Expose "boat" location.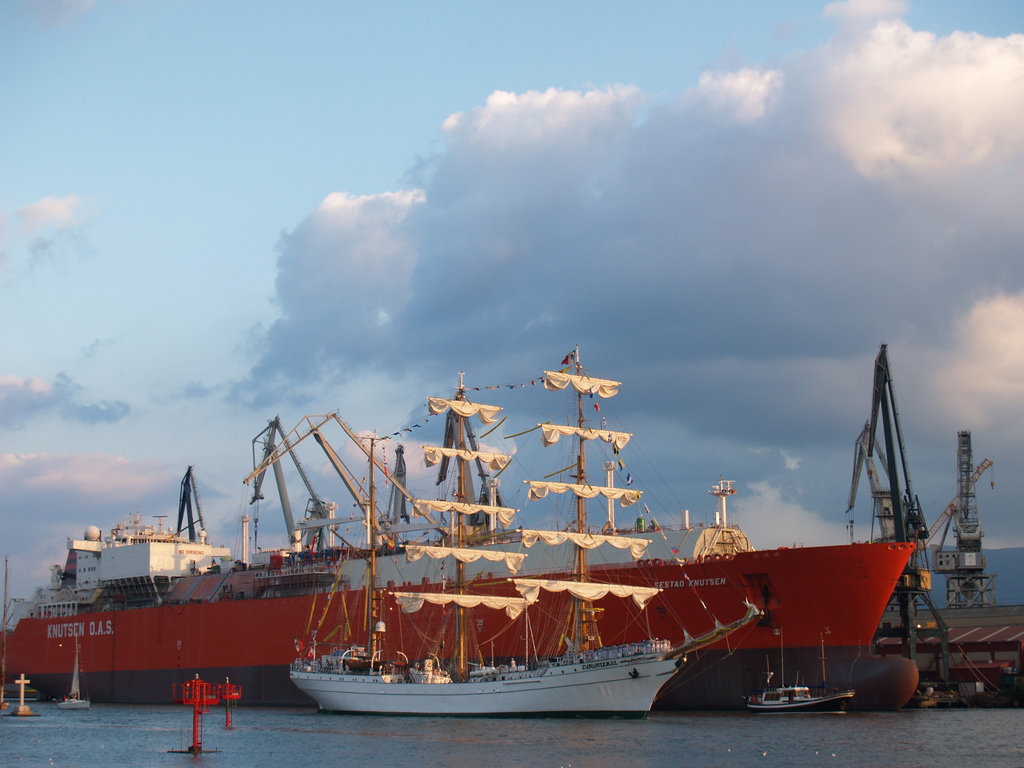
Exposed at left=56, top=634, right=90, bottom=708.
